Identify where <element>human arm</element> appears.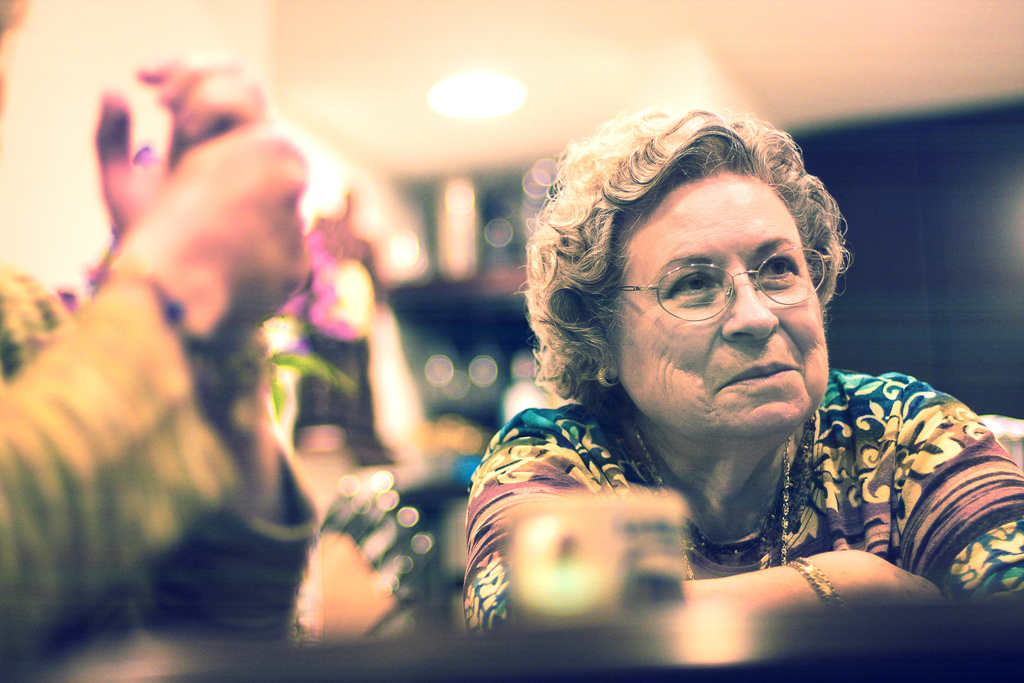
Appears at pyautogui.locateOnScreen(470, 417, 951, 642).
